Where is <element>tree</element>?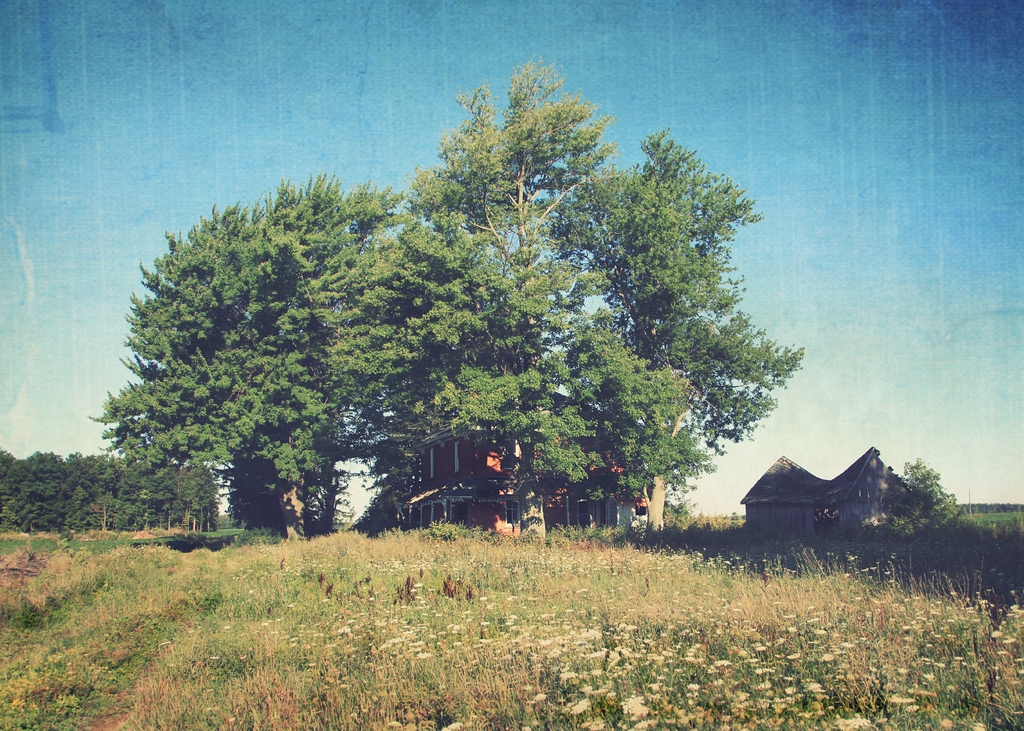
<bbox>544, 124, 808, 540</bbox>.
